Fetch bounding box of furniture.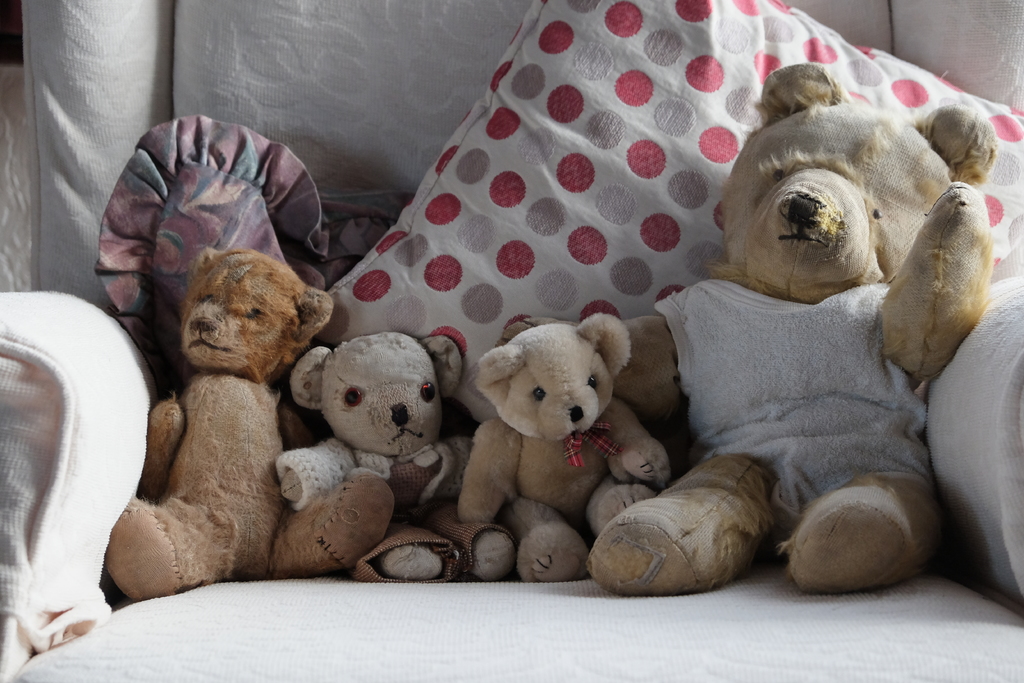
Bbox: <bbox>0, 0, 1023, 682</bbox>.
